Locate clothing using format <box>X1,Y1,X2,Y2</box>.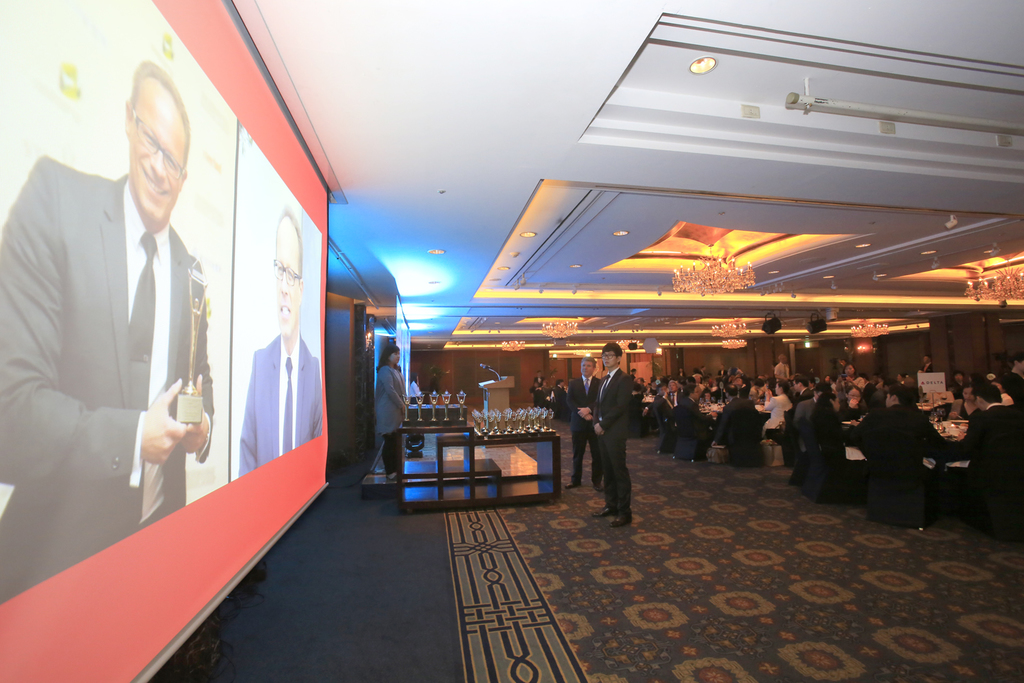
<box>919,363,935,372</box>.
